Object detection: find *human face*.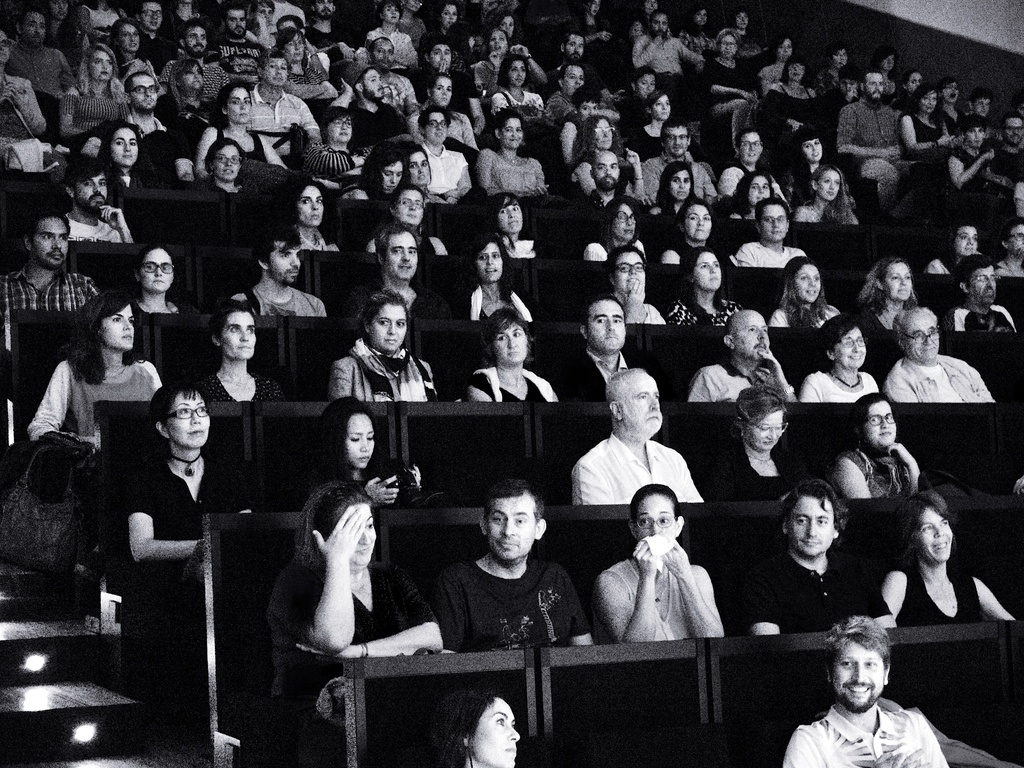
[381,161,405,192].
